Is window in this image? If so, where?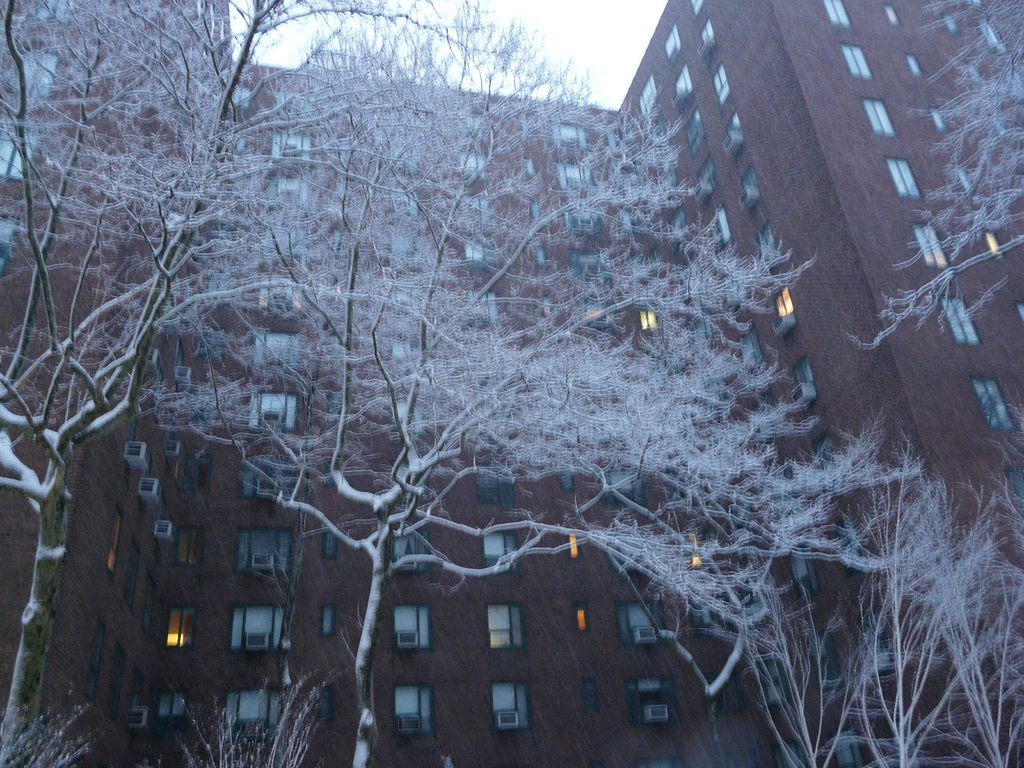
Yes, at <bbox>607, 129, 619, 148</bbox>.
